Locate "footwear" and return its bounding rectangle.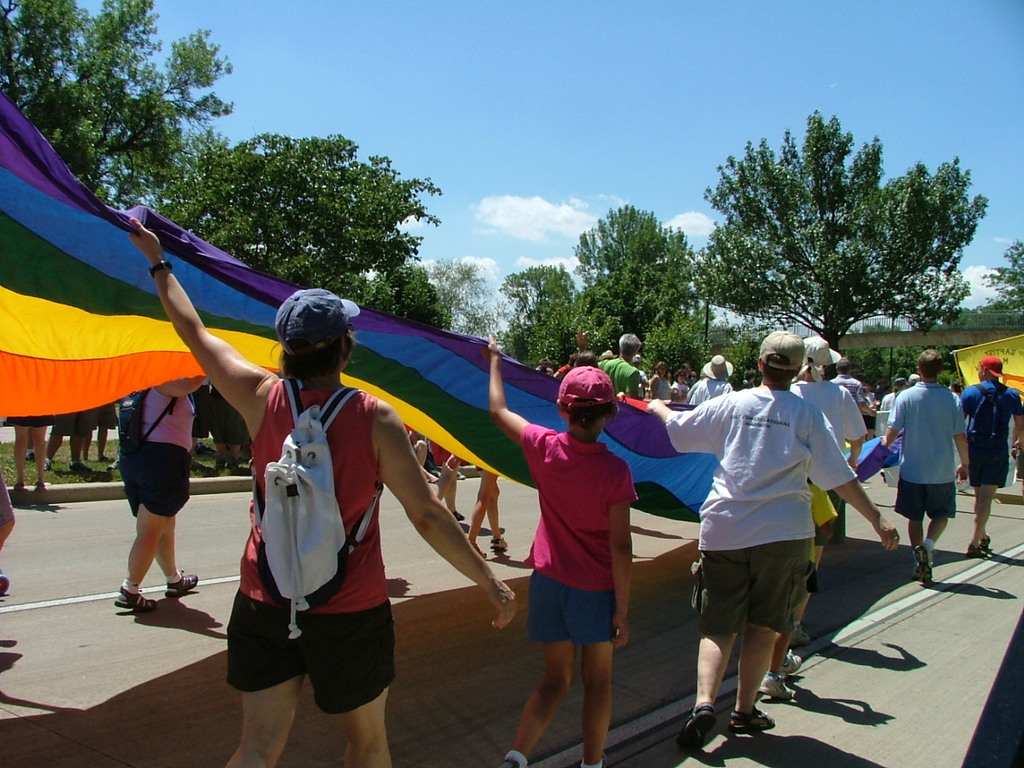
select_region(979, 532, 990, 550).
